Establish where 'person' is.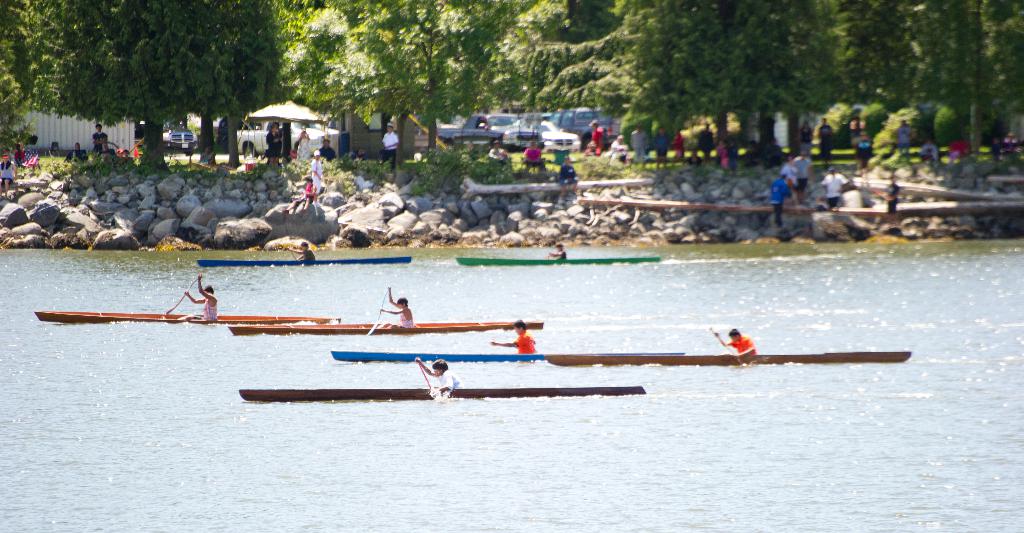
Established at bbox=(609, 133, 627, 163).
